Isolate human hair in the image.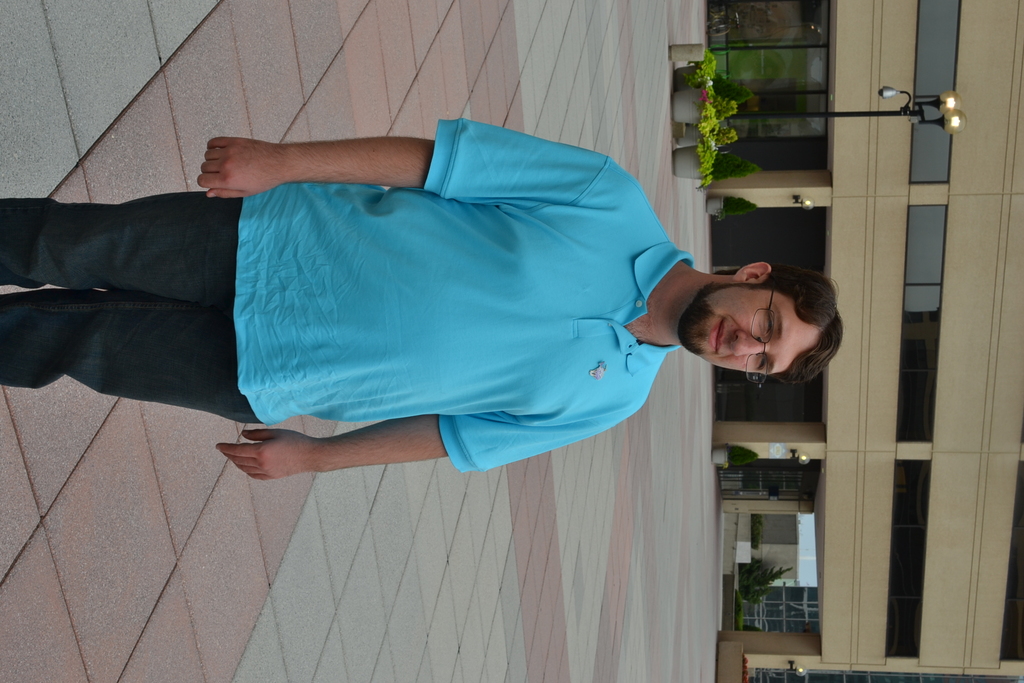
Isolated region: 694,262,849,383.
